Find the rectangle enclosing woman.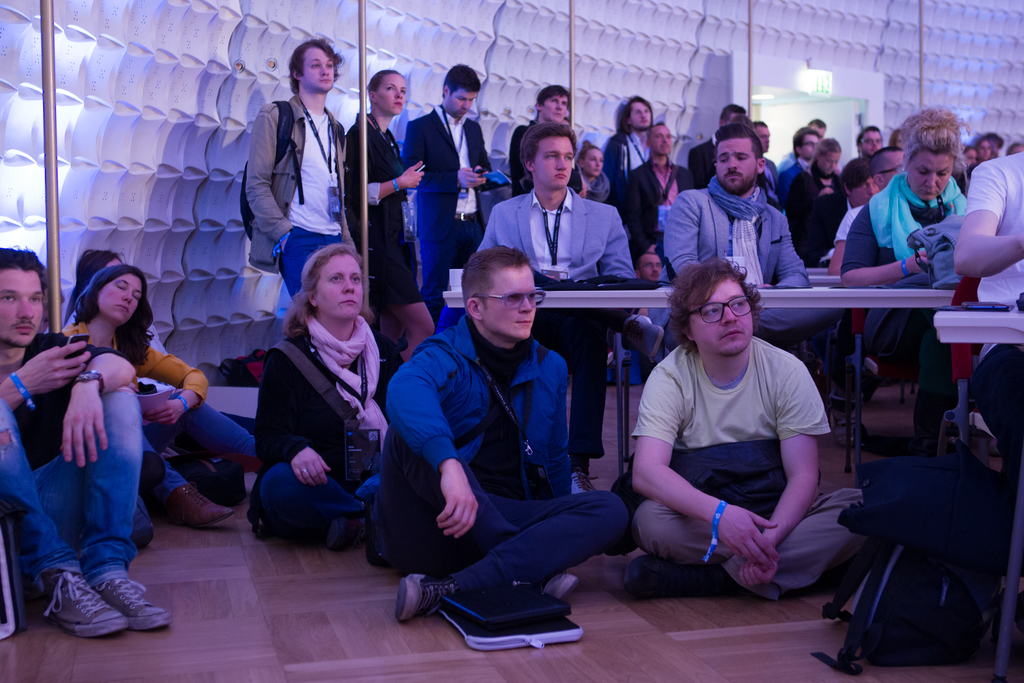
pyautogui.locateOnScreen(575, 144, 625, 204).
